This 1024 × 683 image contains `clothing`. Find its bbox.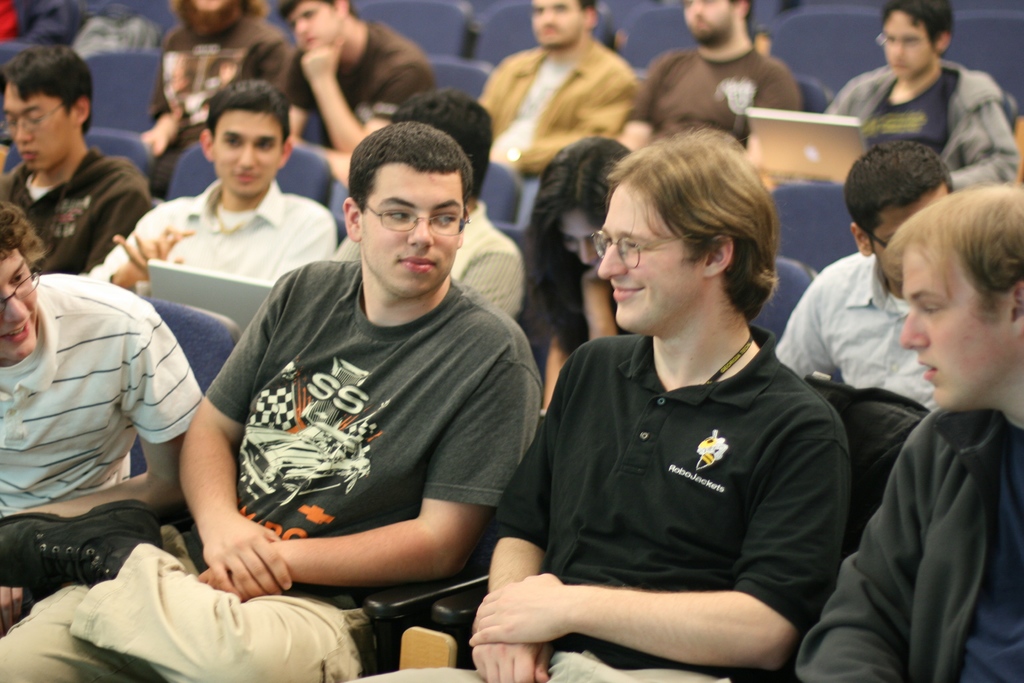
[291,12,454,174].
